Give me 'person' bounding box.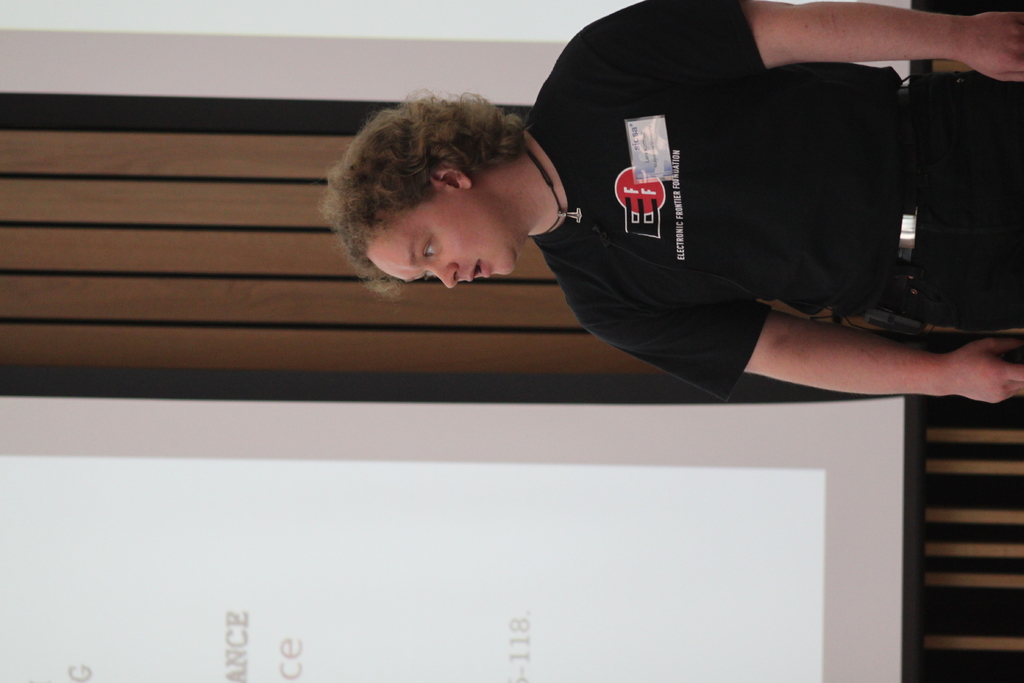
box(321, 0, 1023, 403).
